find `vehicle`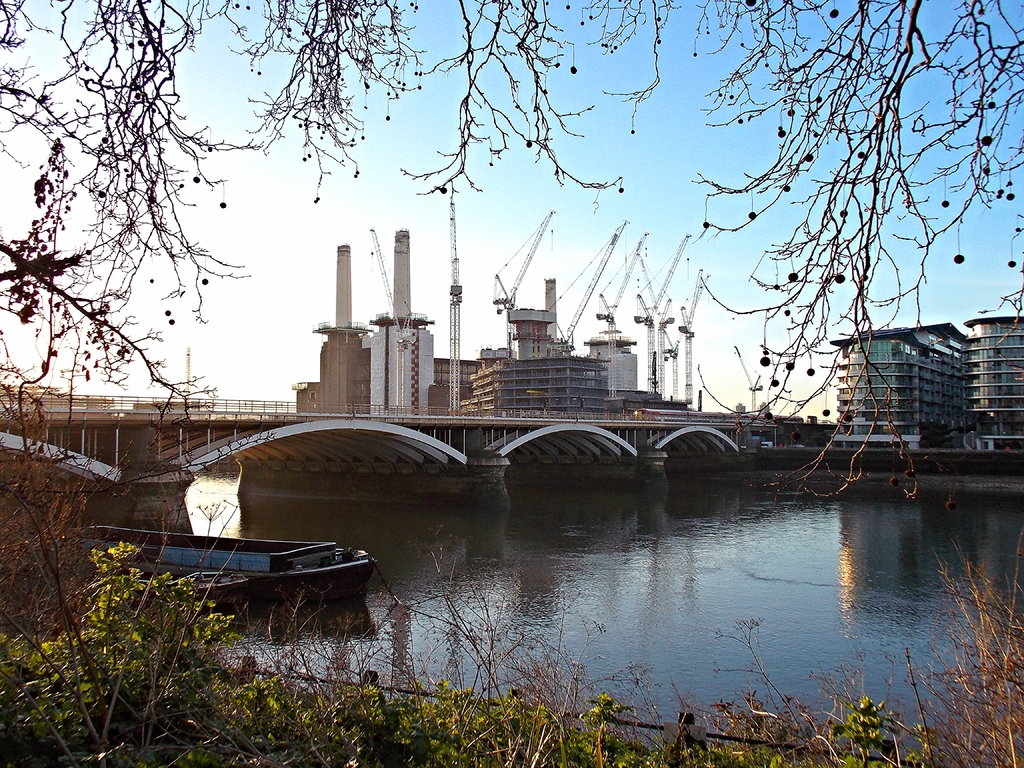
(106, 512, 382, 619)
